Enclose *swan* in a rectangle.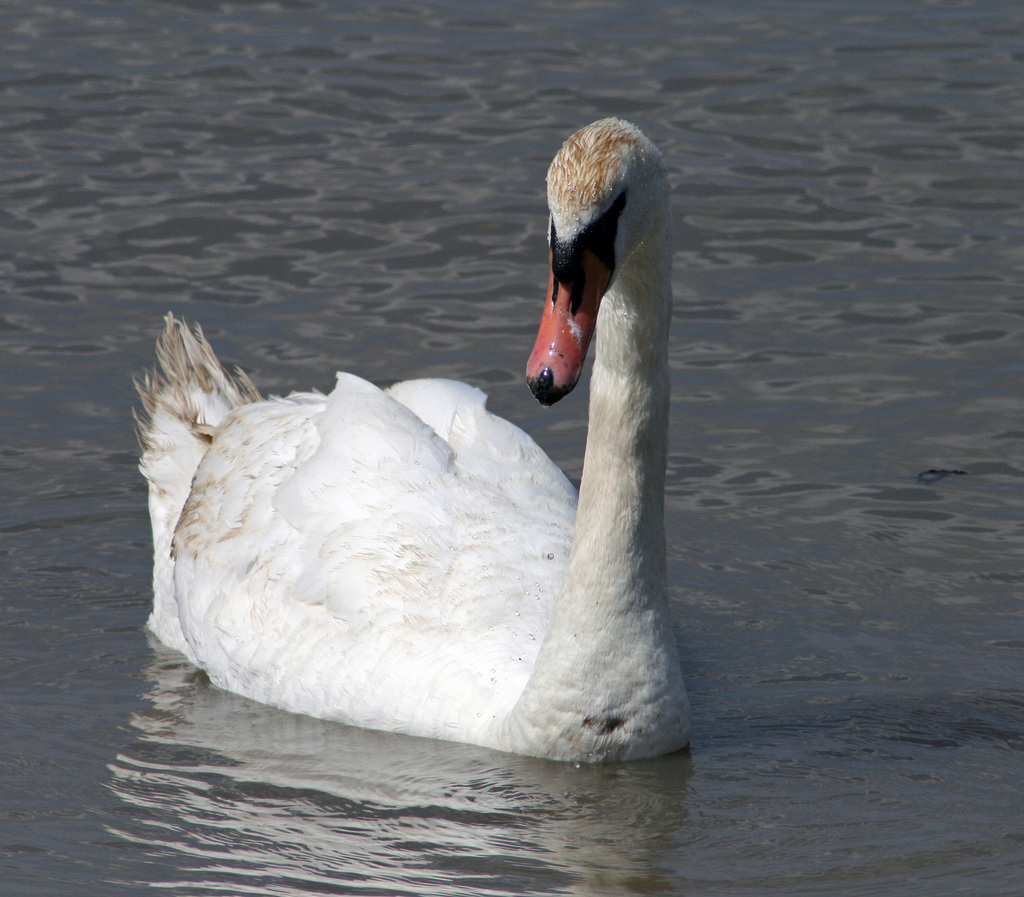
119 106 702 766.
